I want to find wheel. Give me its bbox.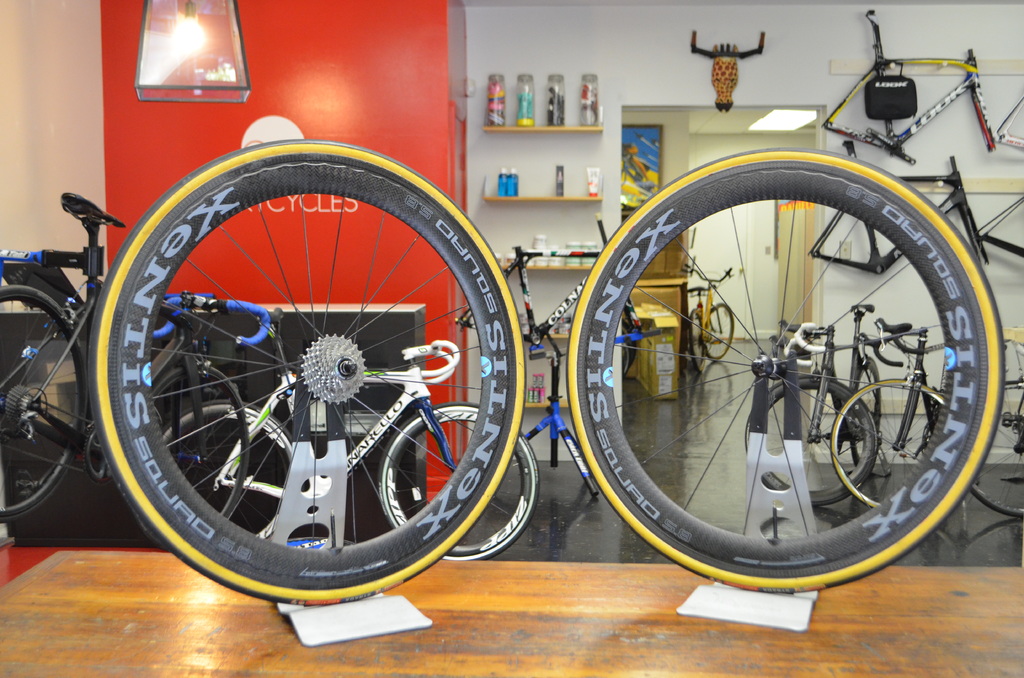
[967,376,1023,515].
